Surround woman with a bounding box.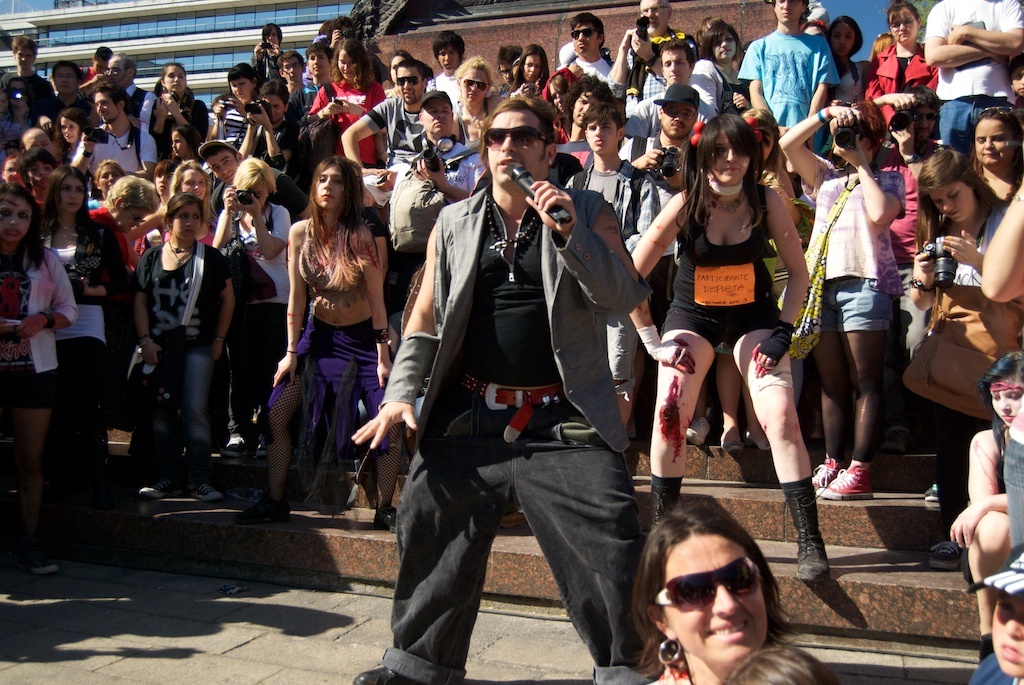
<bbox>909, 147, 1023, 573</bbox>.
